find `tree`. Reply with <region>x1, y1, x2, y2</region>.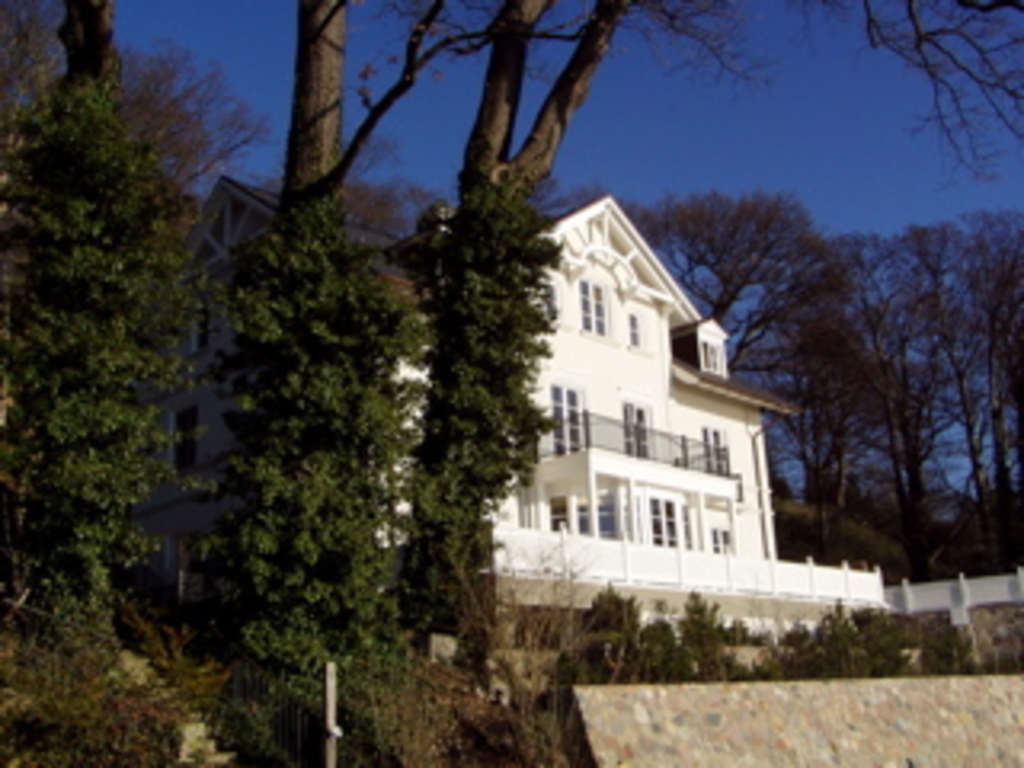
<region>627, 198, 1021, 573</region>.
